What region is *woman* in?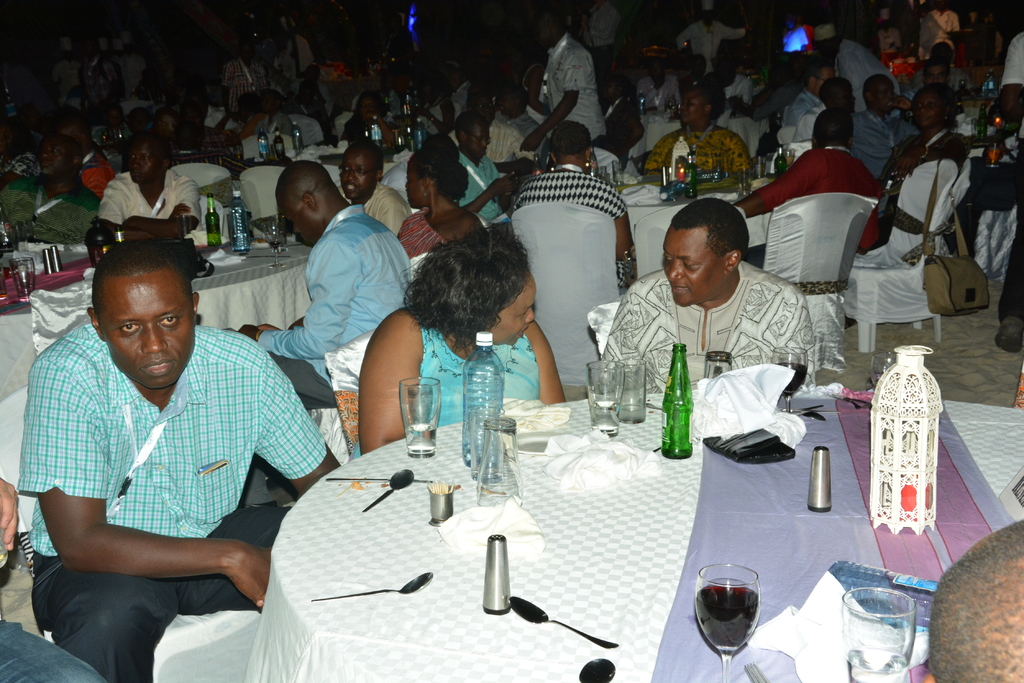
{"x1": 652, "y1": 76, "x2": 755, "y2": 177}.
